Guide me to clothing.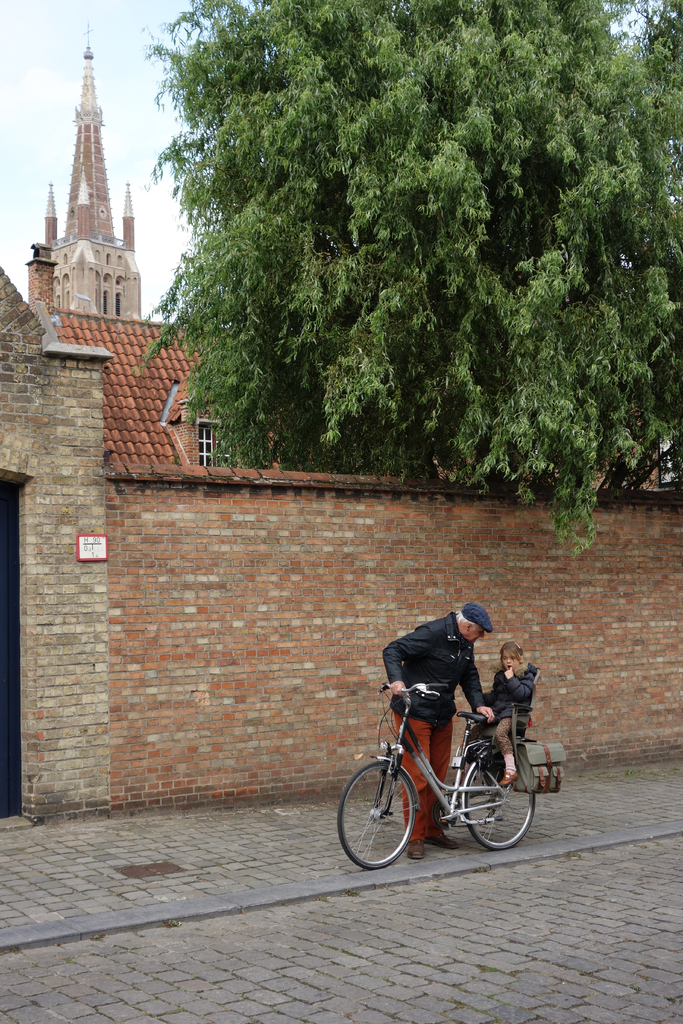
Guidance: 490:664:535:753.
